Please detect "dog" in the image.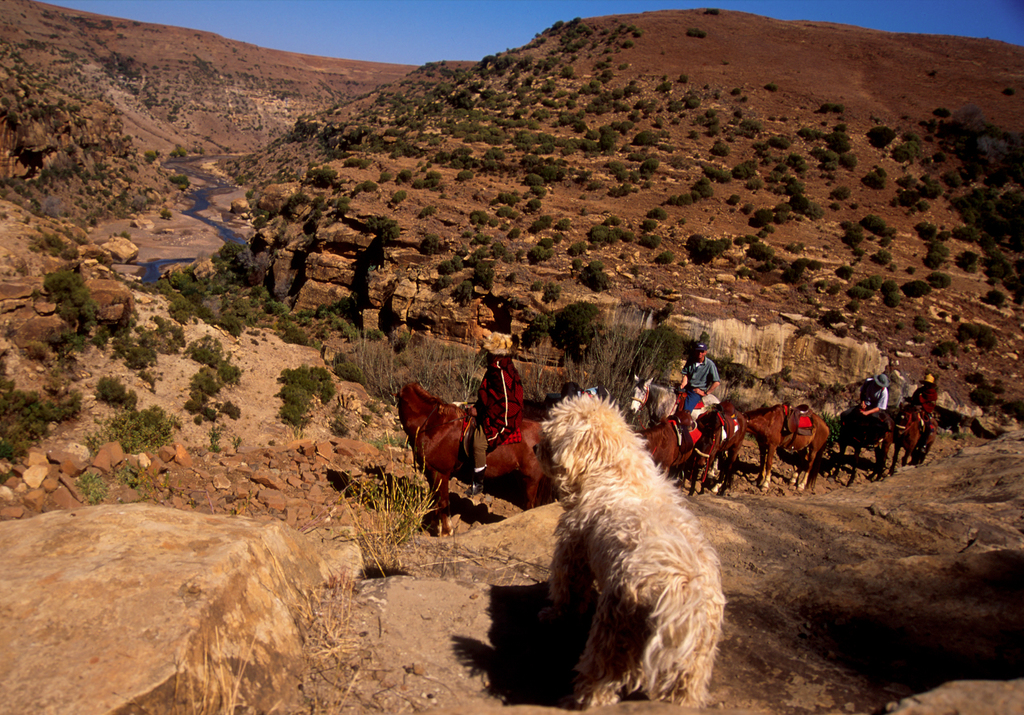
BBox(535, 383, 729, 714).
